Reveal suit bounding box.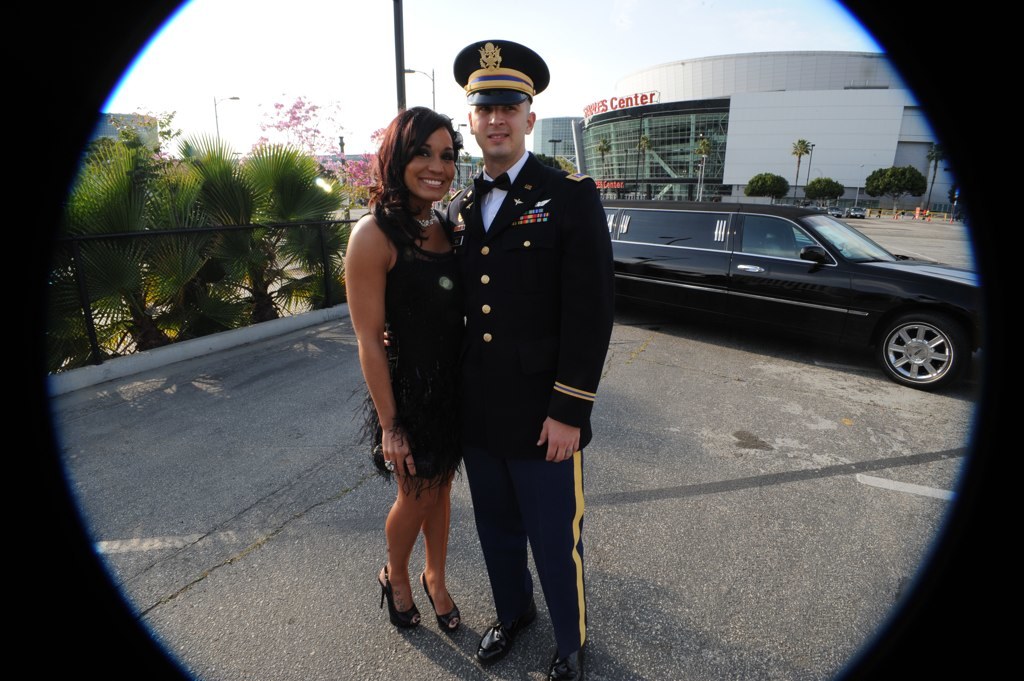
Revealed: Rect(445, 148, 612, 453).
